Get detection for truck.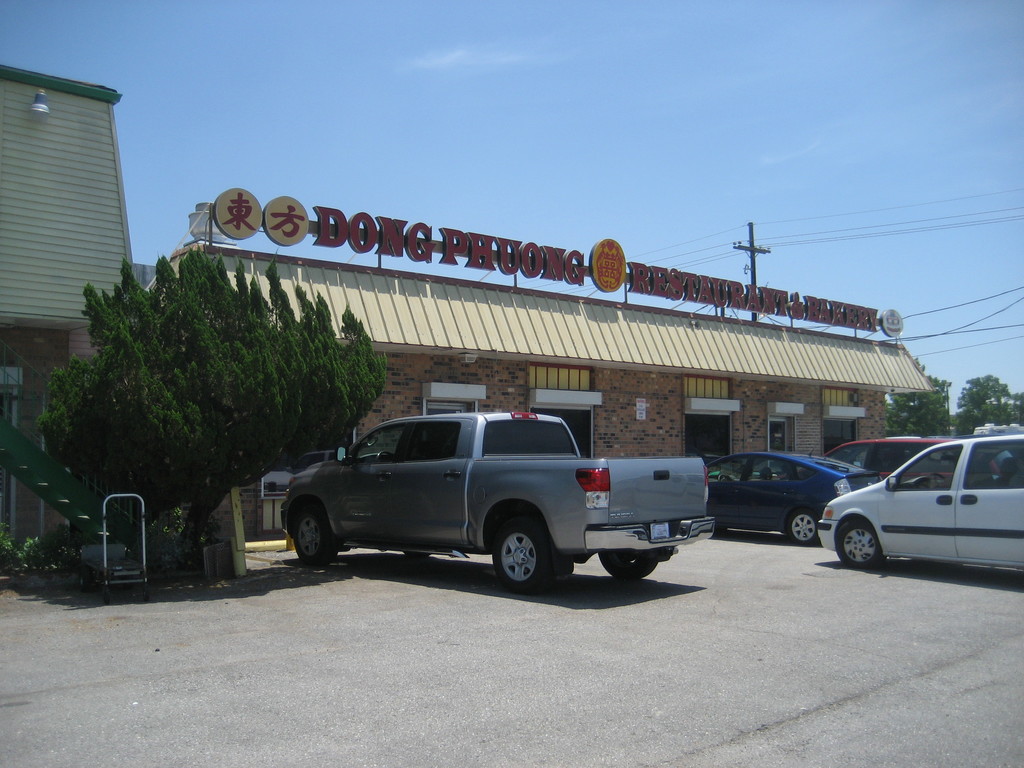
Detection: detection(269, 403, 727, 594).
